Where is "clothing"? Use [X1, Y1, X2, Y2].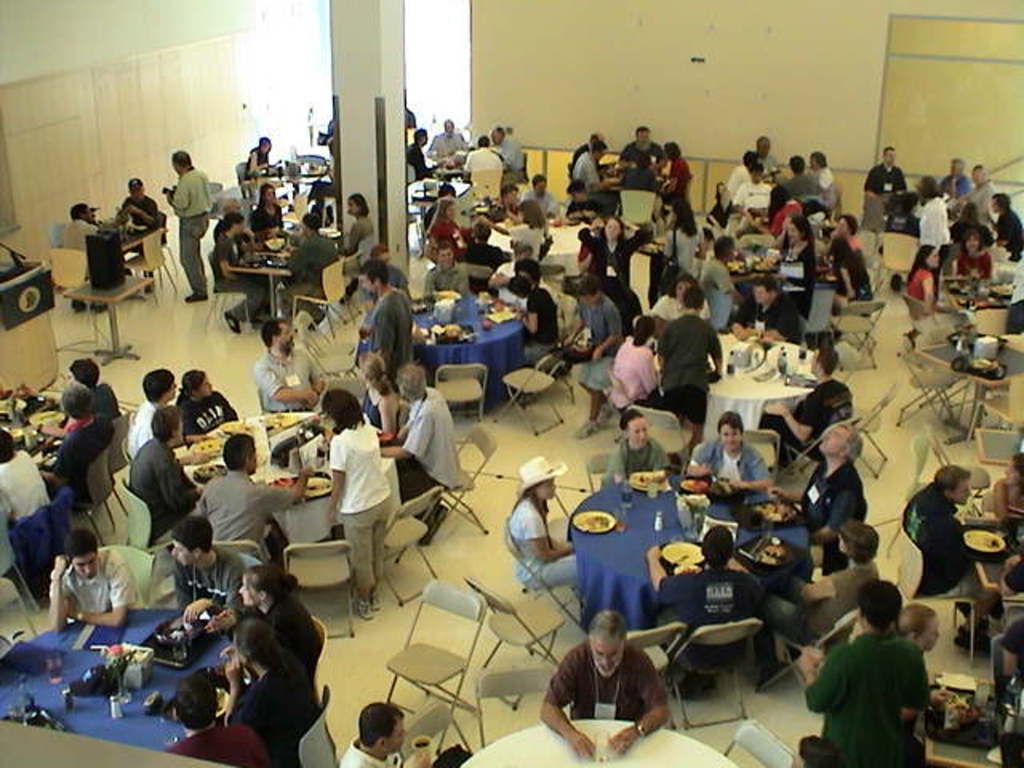
[0, 453, 45, 522].
